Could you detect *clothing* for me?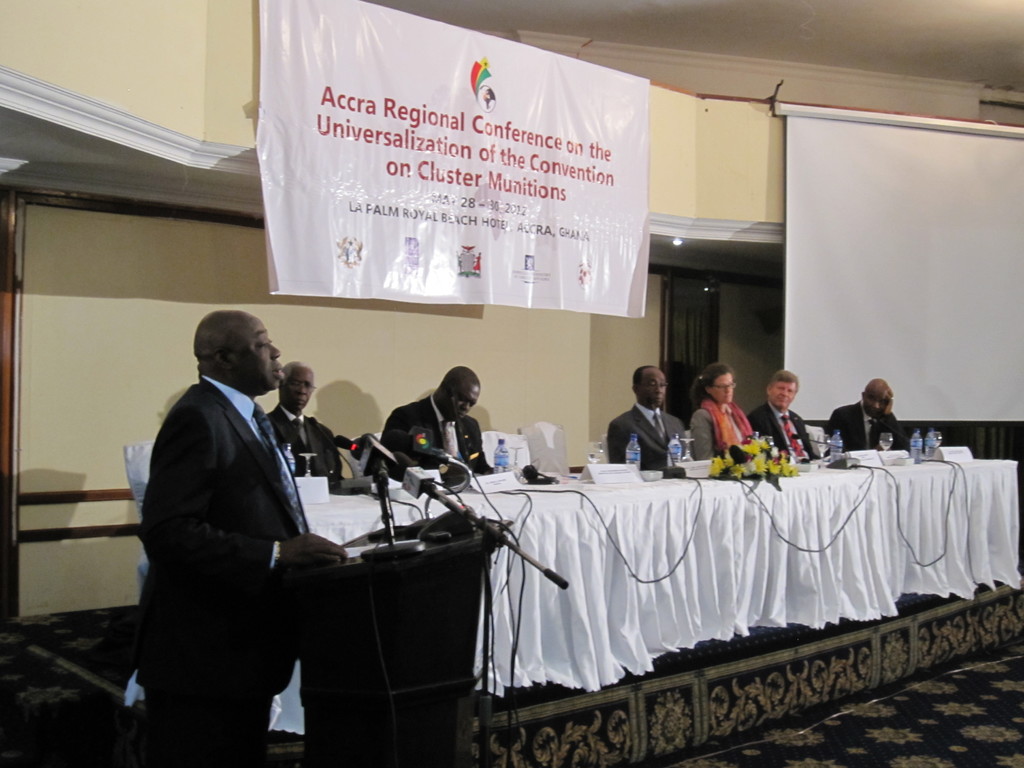
Detection result: 266,403,346,483.
